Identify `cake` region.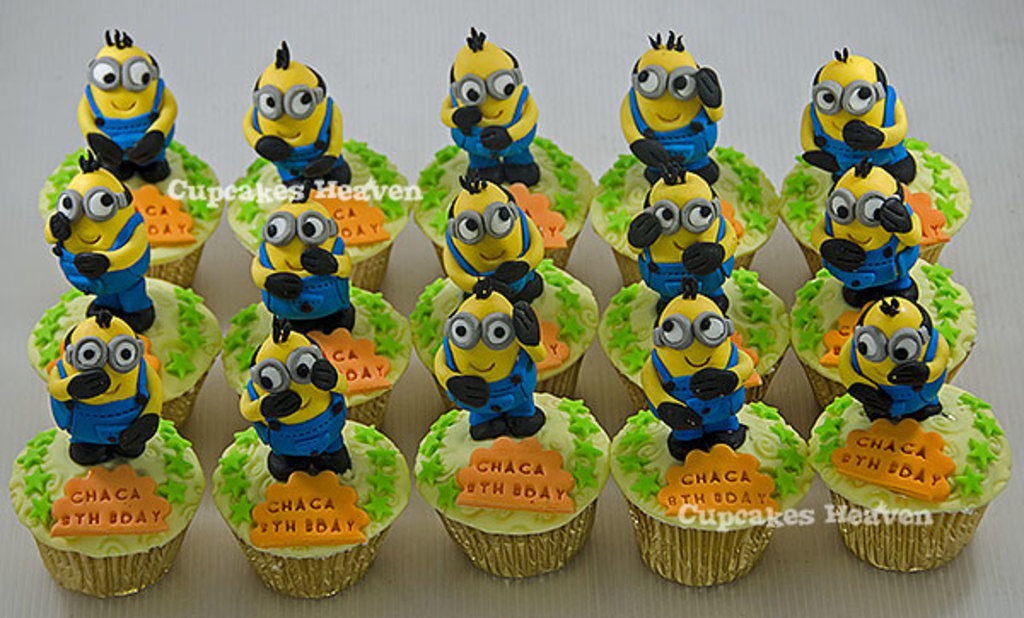
Region: {"x1": 775, "y1": 48, "x2": 963, "y2": 266}.
